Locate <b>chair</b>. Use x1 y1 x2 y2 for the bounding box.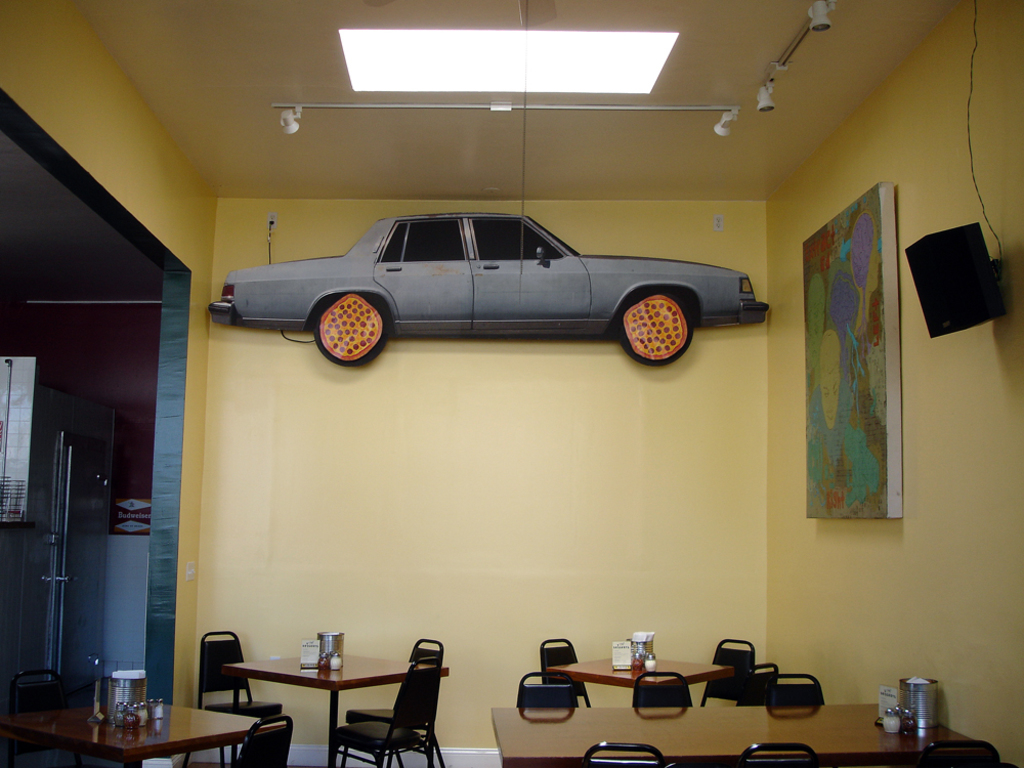
919 736 1002 767.
